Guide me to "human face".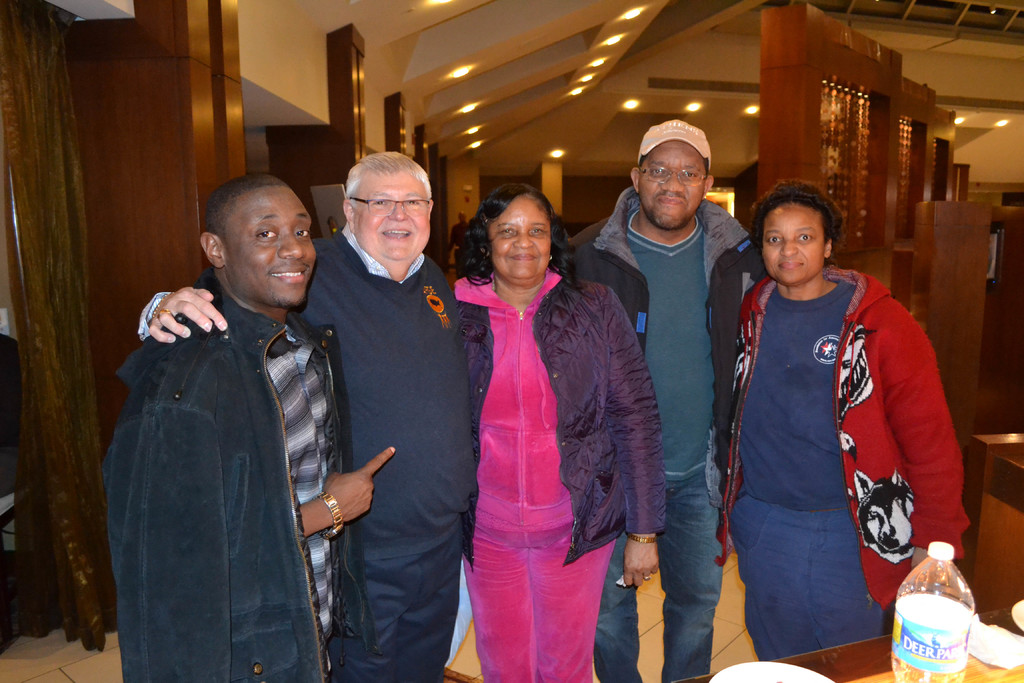
Guidance: 224/188/315/306.
